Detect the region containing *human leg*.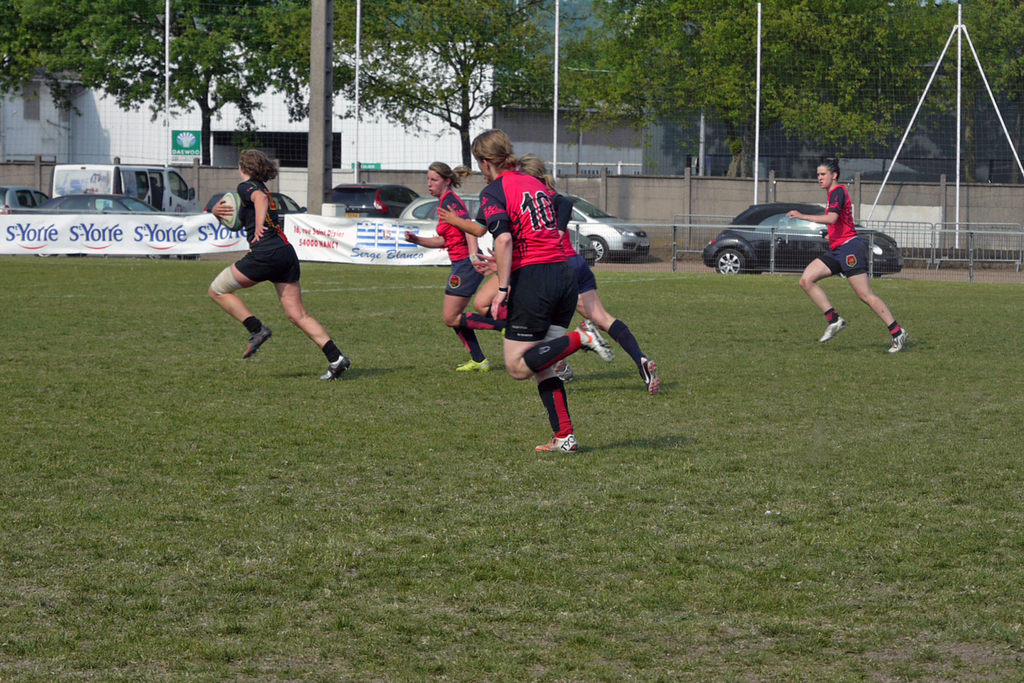
[498, 270, 617, 378].
